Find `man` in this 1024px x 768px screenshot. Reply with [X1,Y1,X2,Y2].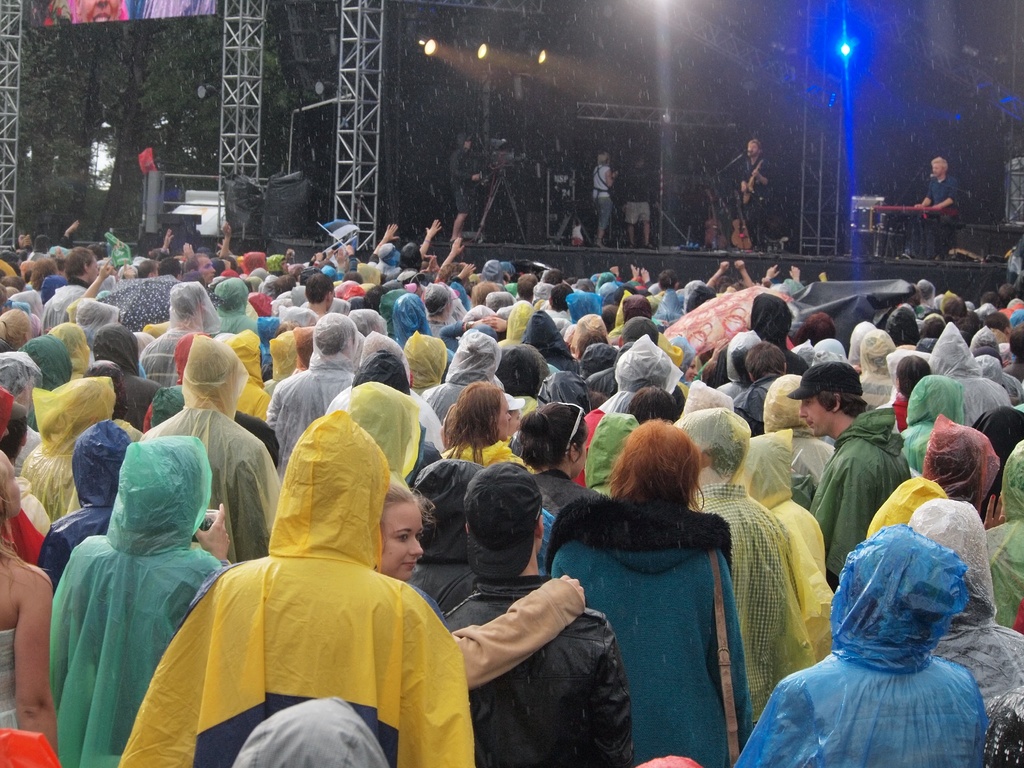
[31,252,104,333].
